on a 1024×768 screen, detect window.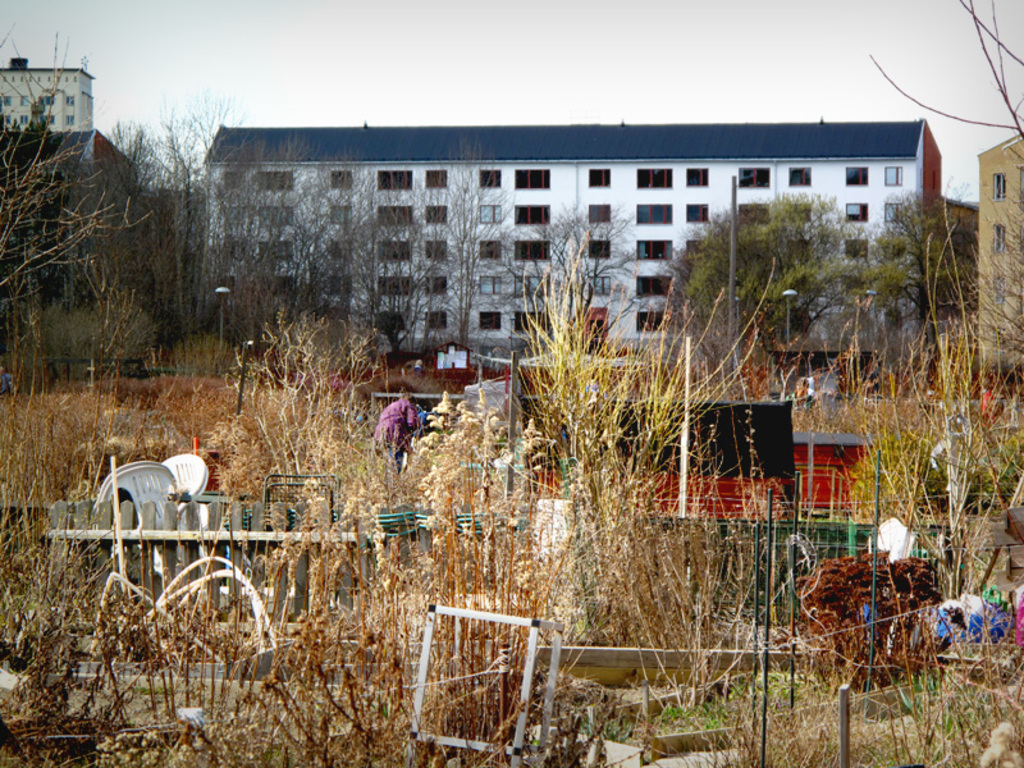
<bbox>686, 202, 709, 224</bbox>.
